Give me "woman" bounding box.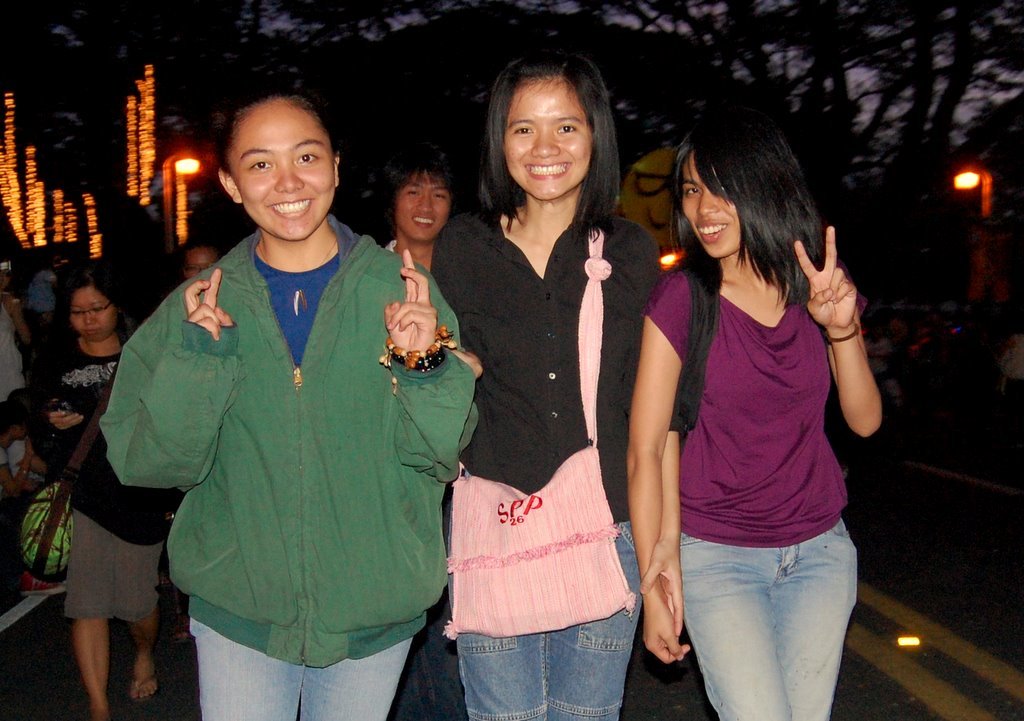
crop(626, 102, 889, 720).
